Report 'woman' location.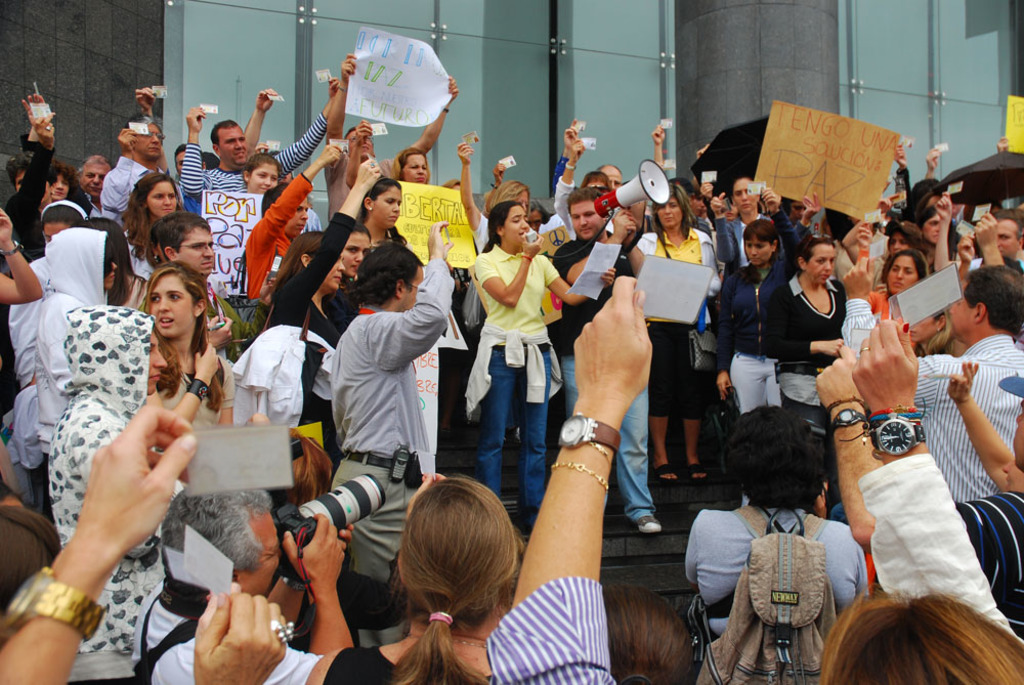
Report: [left=262, top=154, right=380, bottom=470].
